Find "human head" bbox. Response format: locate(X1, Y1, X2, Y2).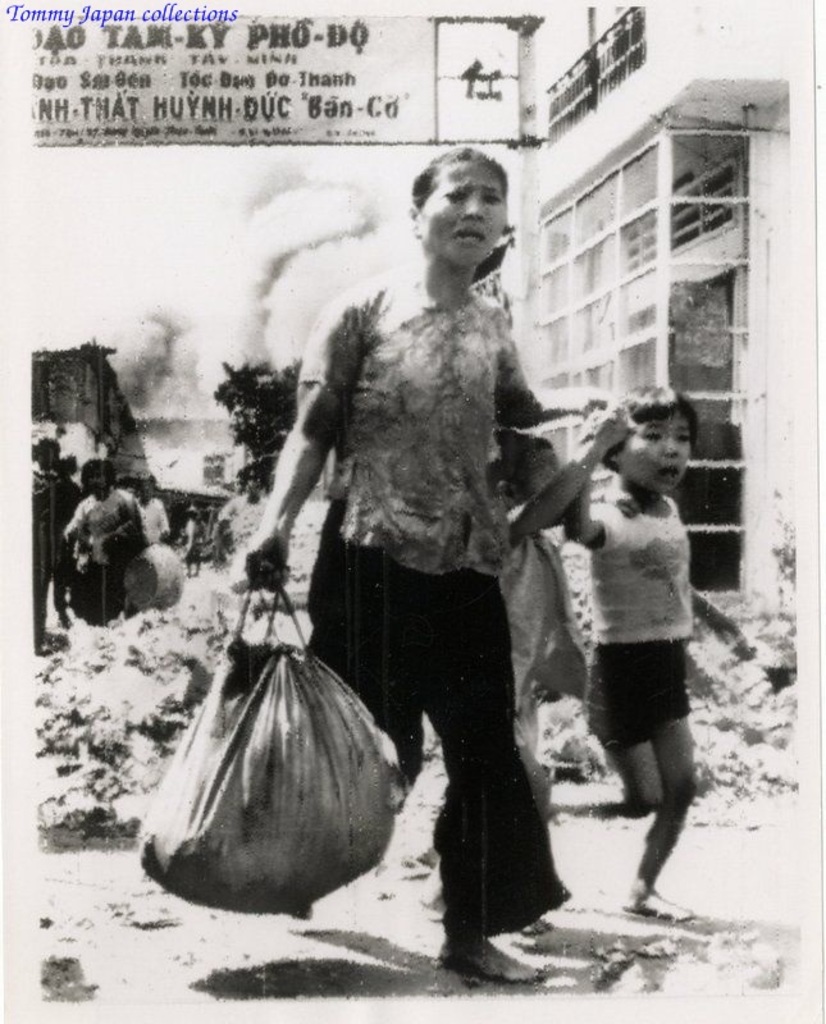
locate(238, 470, 263, 504).
